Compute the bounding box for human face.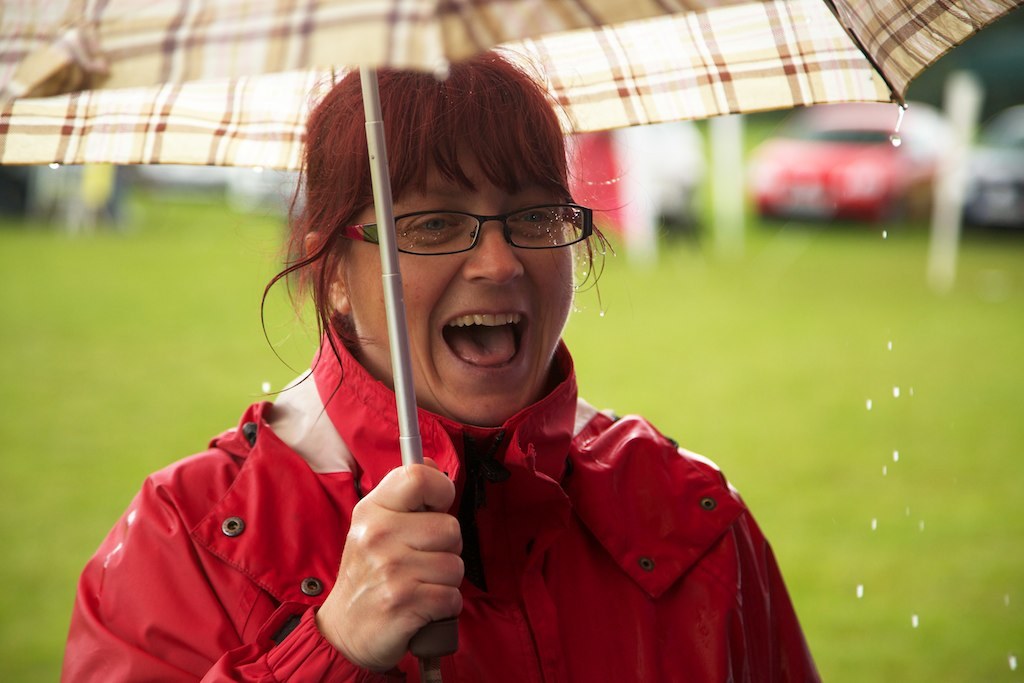
detection(352, 153, 575, 428).
